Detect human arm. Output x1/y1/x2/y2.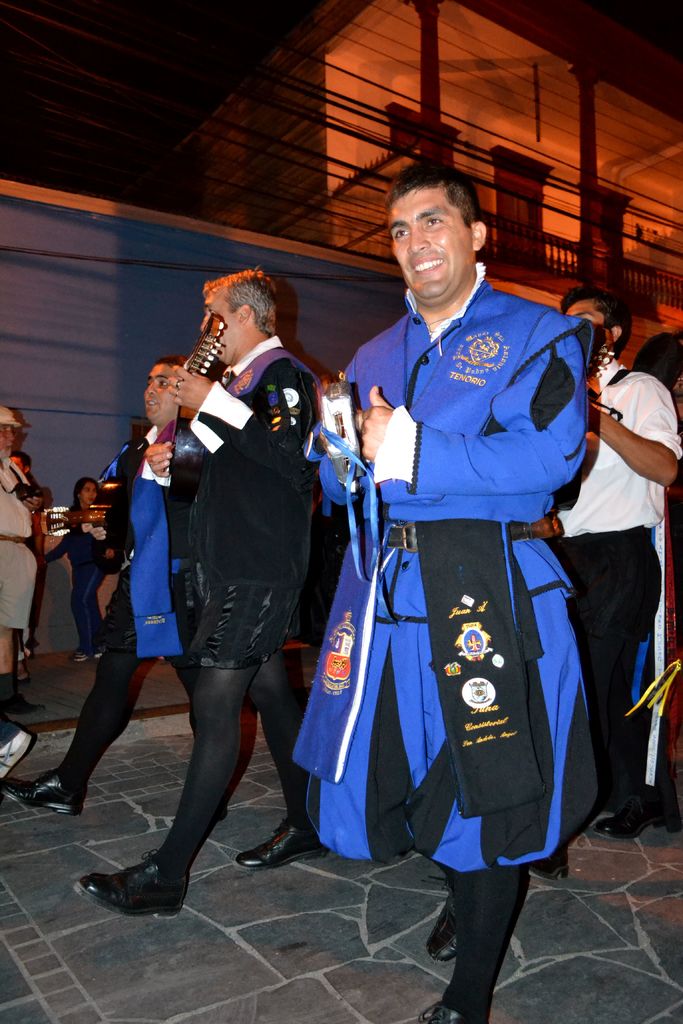
82/522/107/548.
